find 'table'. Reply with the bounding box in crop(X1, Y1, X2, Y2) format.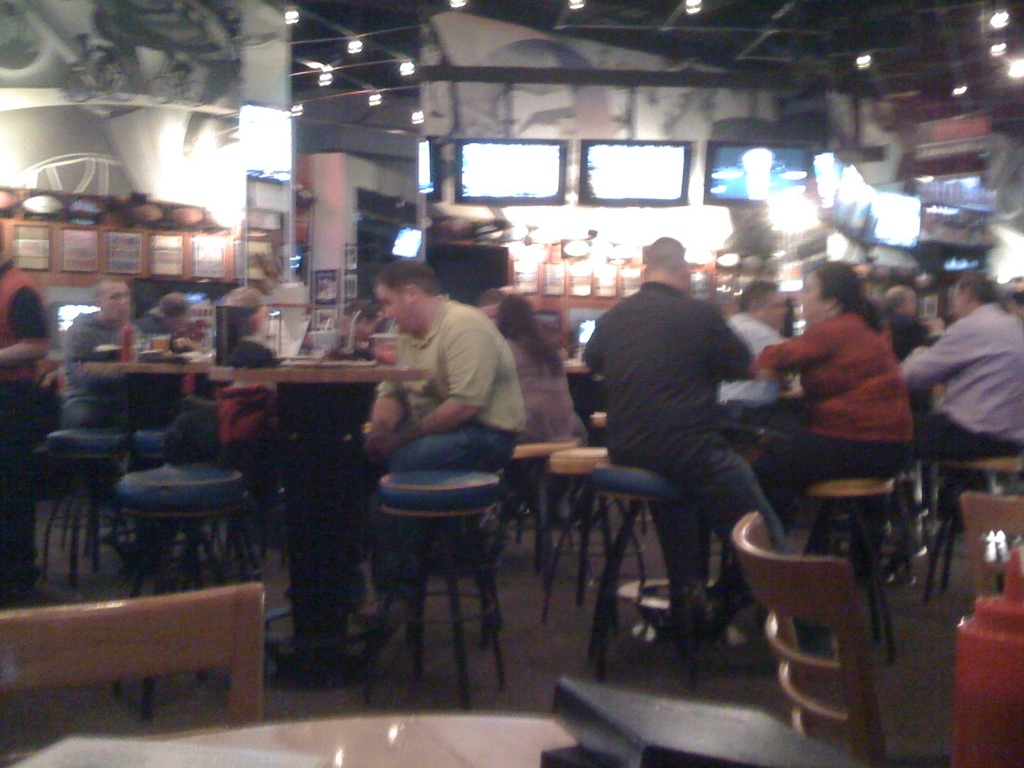
crop(84, 357, 216, 569).
